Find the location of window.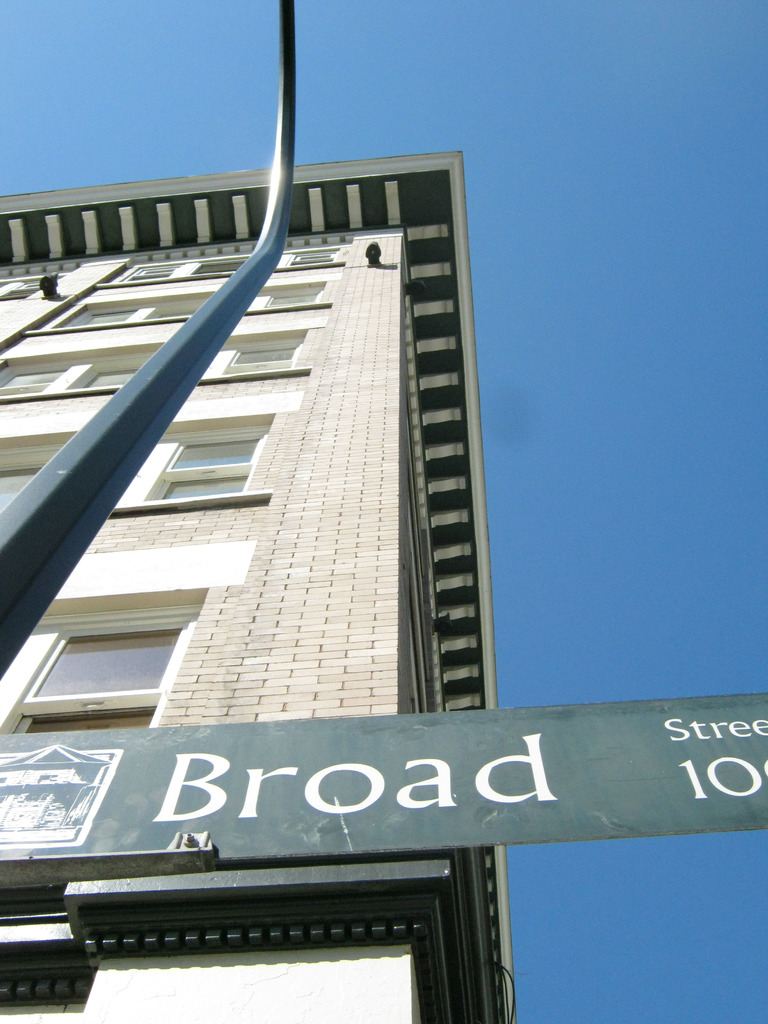
Location: (left=143, top=420, right=255, bottom=497).
